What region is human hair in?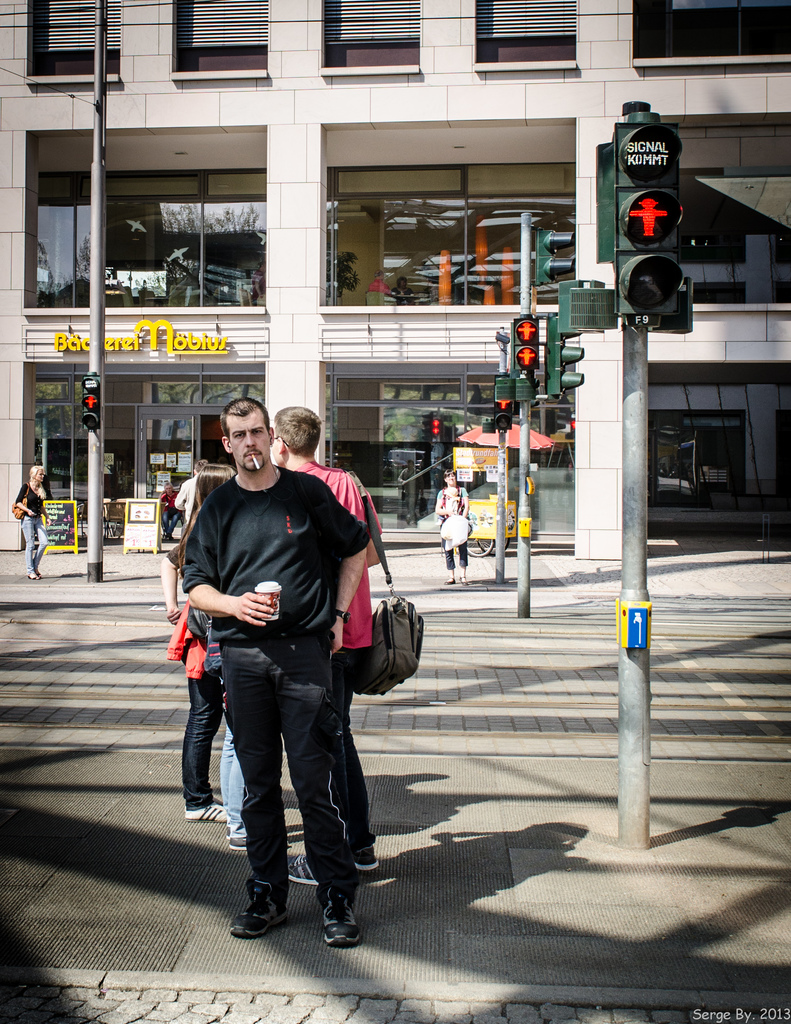
[x1=163, y1=481, x2=172, y2=493].
